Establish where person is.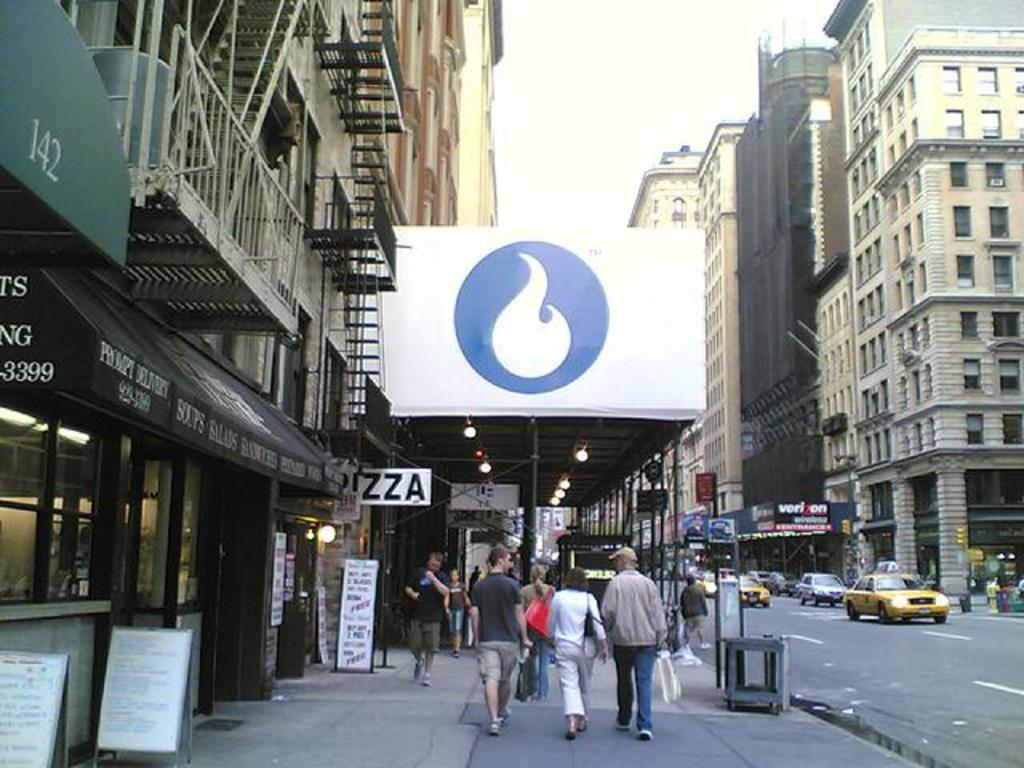
Established at BBox(597, 544, 670, 742).
